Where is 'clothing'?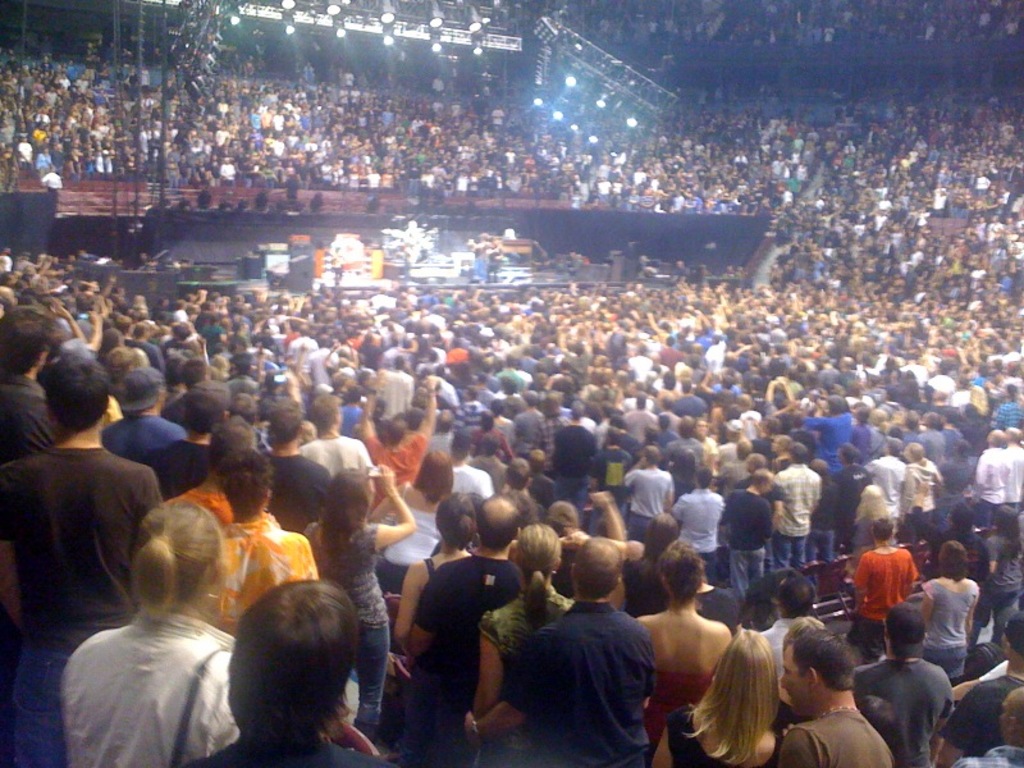
<bbox>773, 465, 818, 572</bbox>.
